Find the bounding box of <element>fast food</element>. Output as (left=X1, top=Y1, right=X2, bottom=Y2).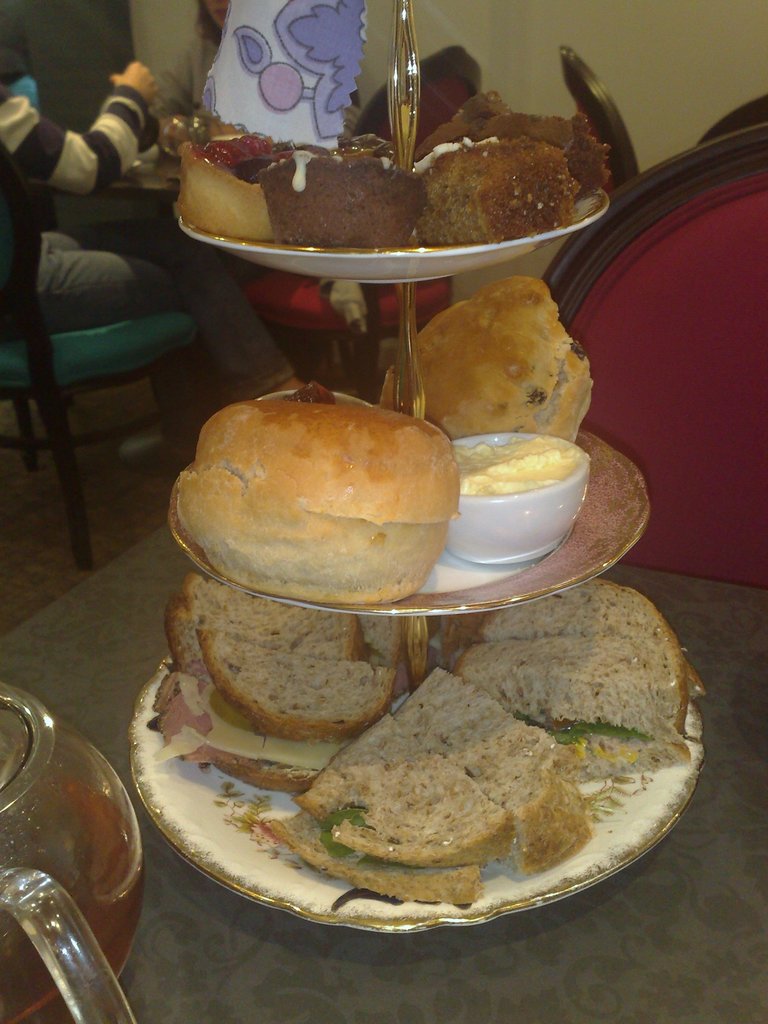
(left=191, top=368, right=461, bottom=596).
